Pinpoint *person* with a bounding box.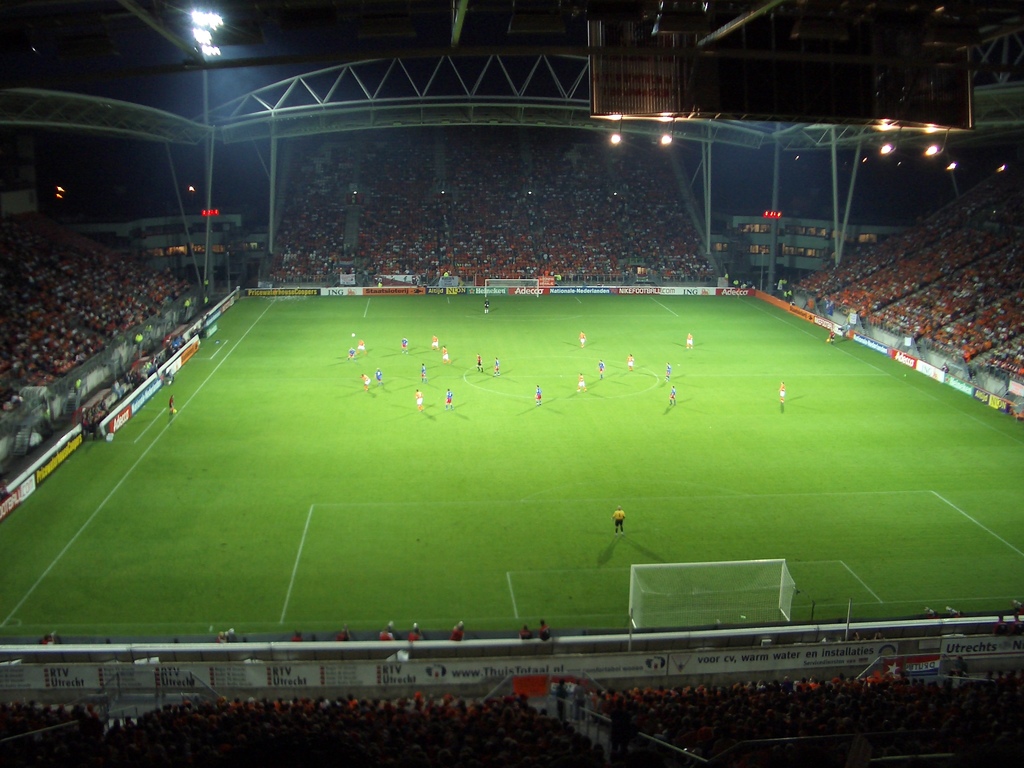
(668,386,677,404).
